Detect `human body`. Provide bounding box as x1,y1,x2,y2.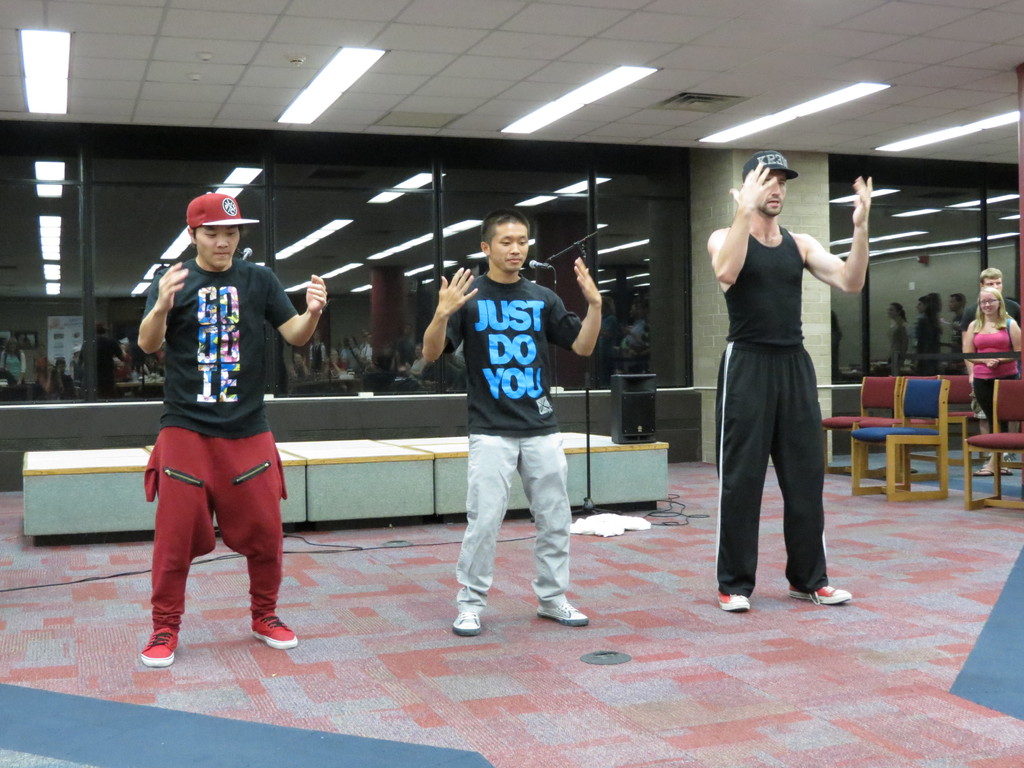
38,365,57,394.
